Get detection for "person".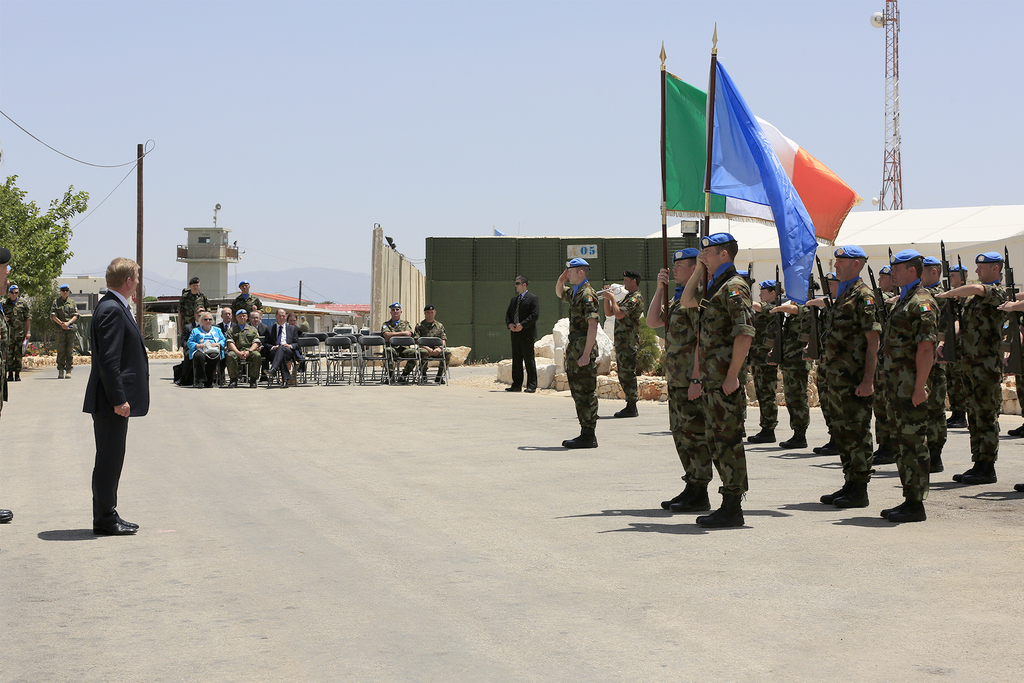
Detection: box=[81, 256, 150, 539].
